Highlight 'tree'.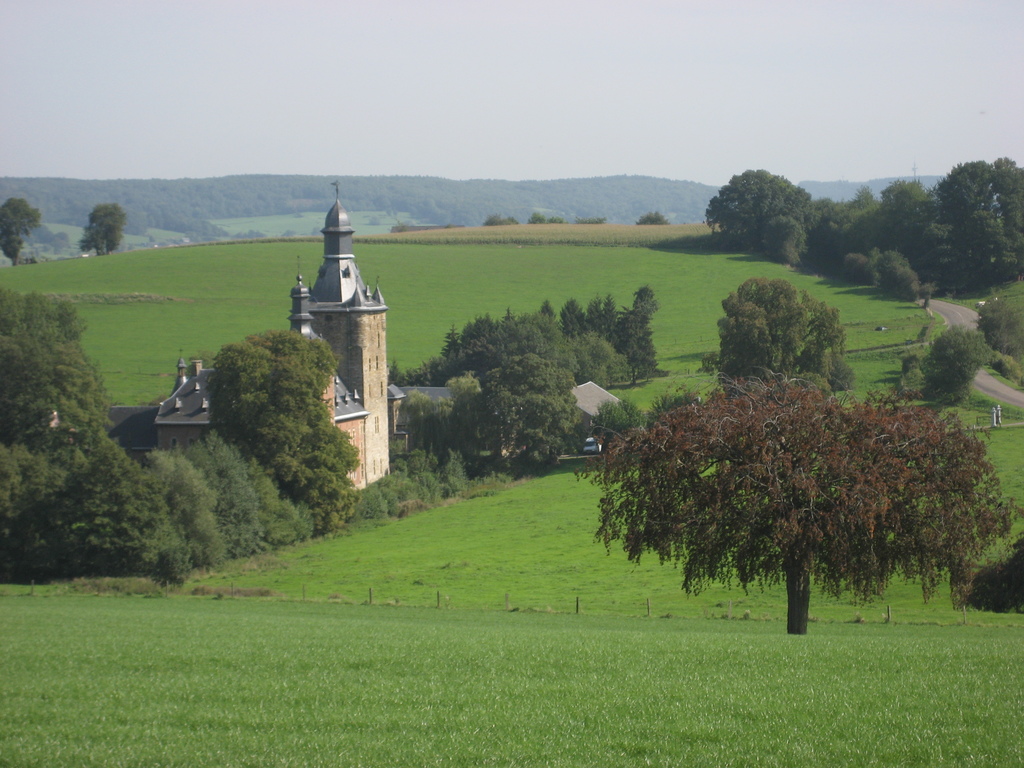
Highlighted region: bbox=[0, 195, 40, 268].
